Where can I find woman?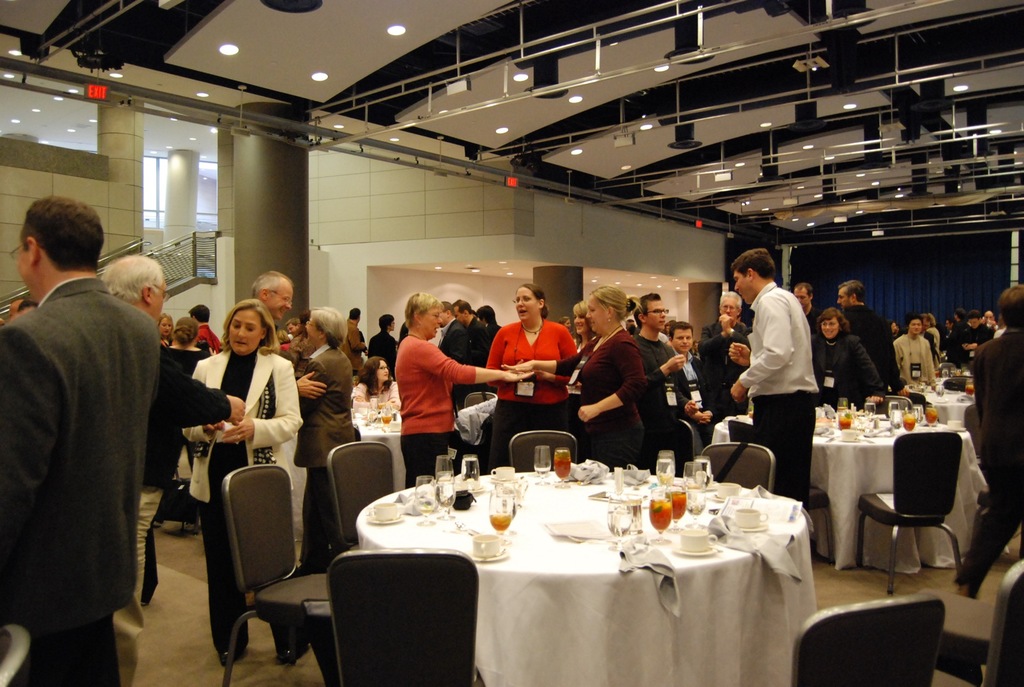
You can find it at pyautogui.locateOnScreen(158, 311, 175, 349).
